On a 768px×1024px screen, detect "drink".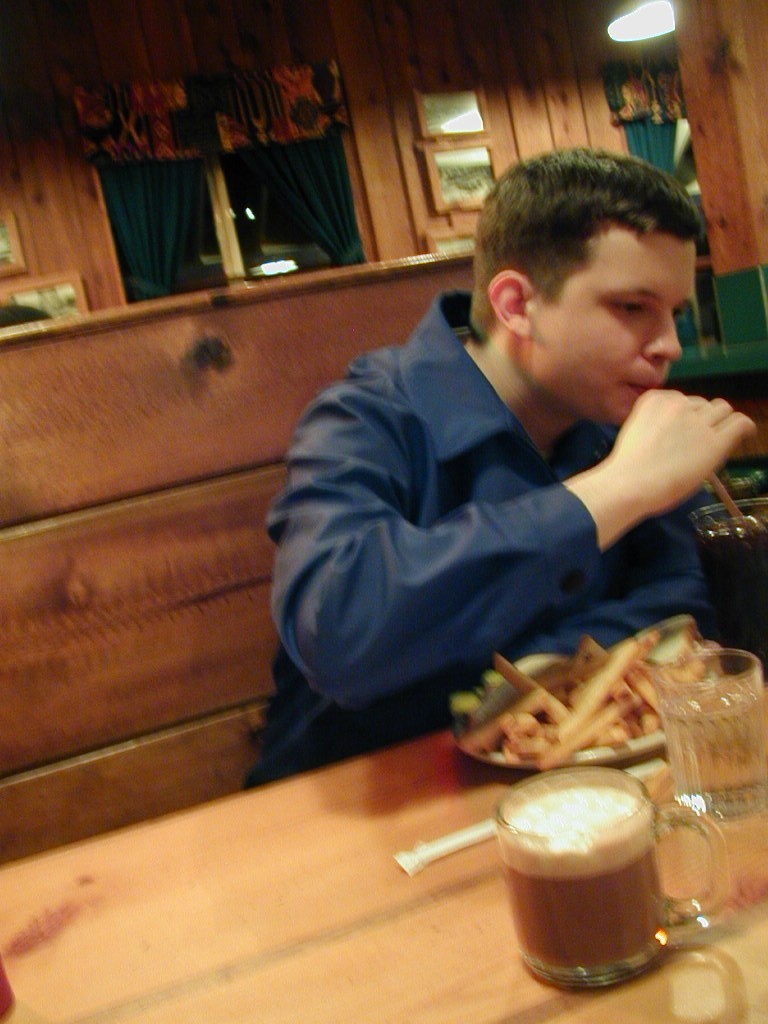
pyautogui.locateOnScreen(662, 698, 767, 821).
